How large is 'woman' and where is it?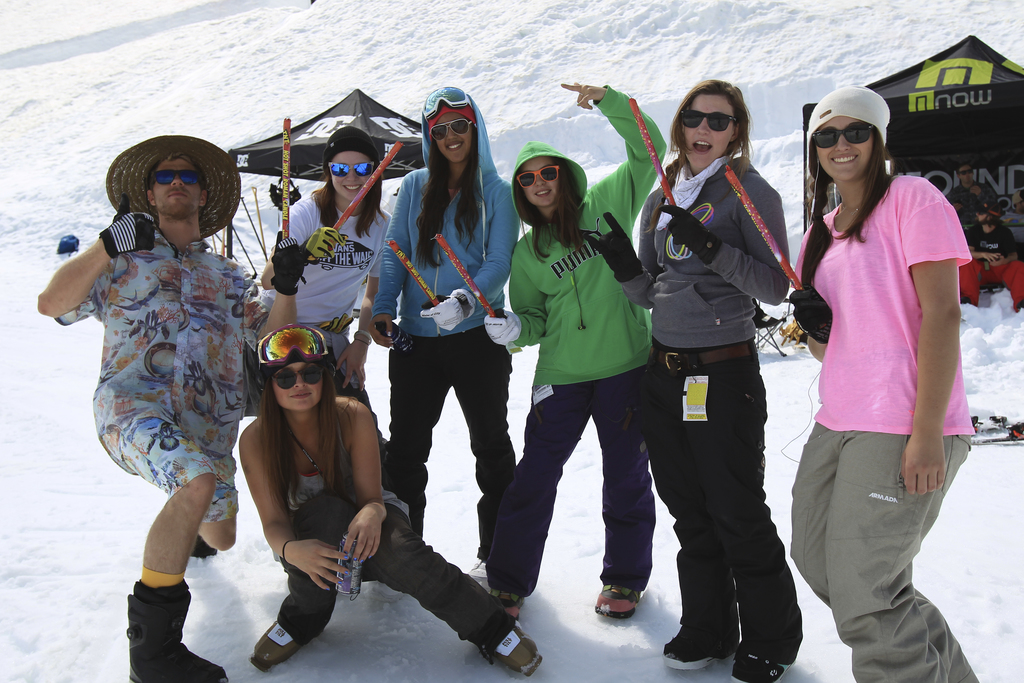
Bounding box: <bbox>482, 79, 672, 636</bbox>.
